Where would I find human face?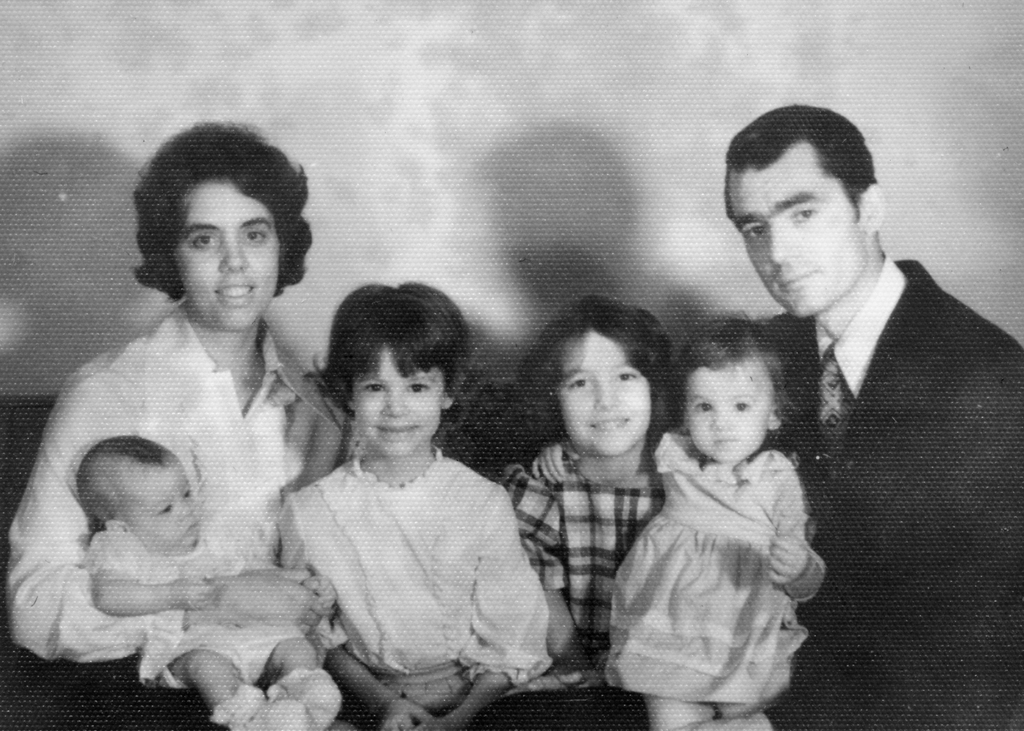
At 178:177:276:333.
